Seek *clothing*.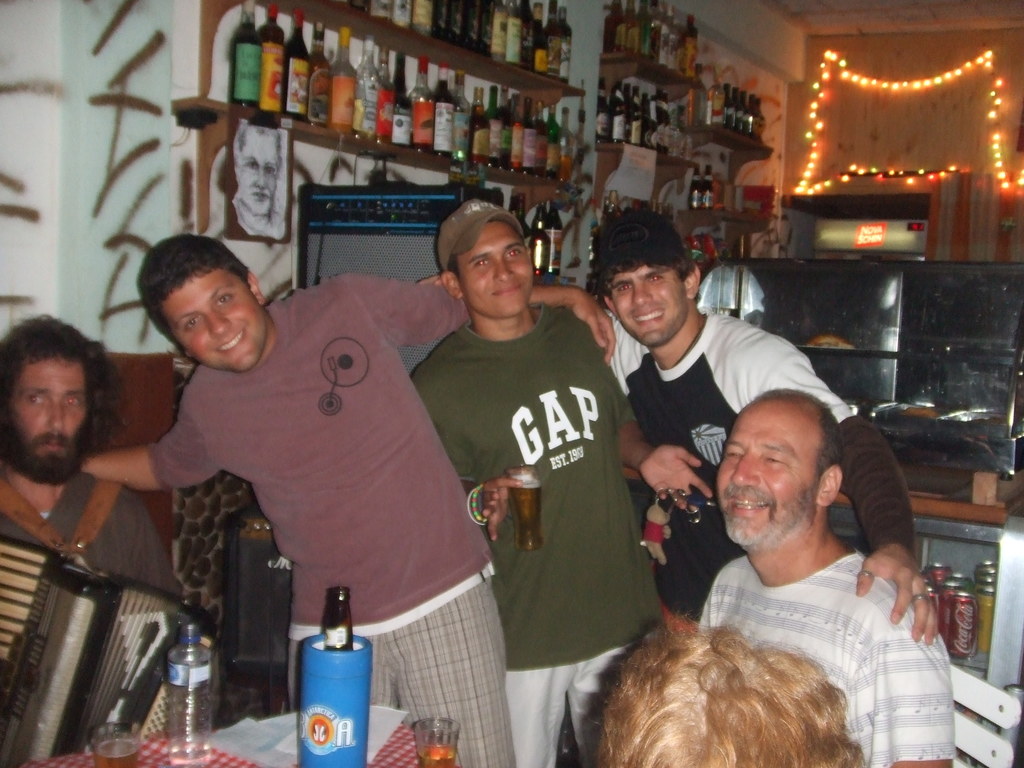
0,461,184,600.
